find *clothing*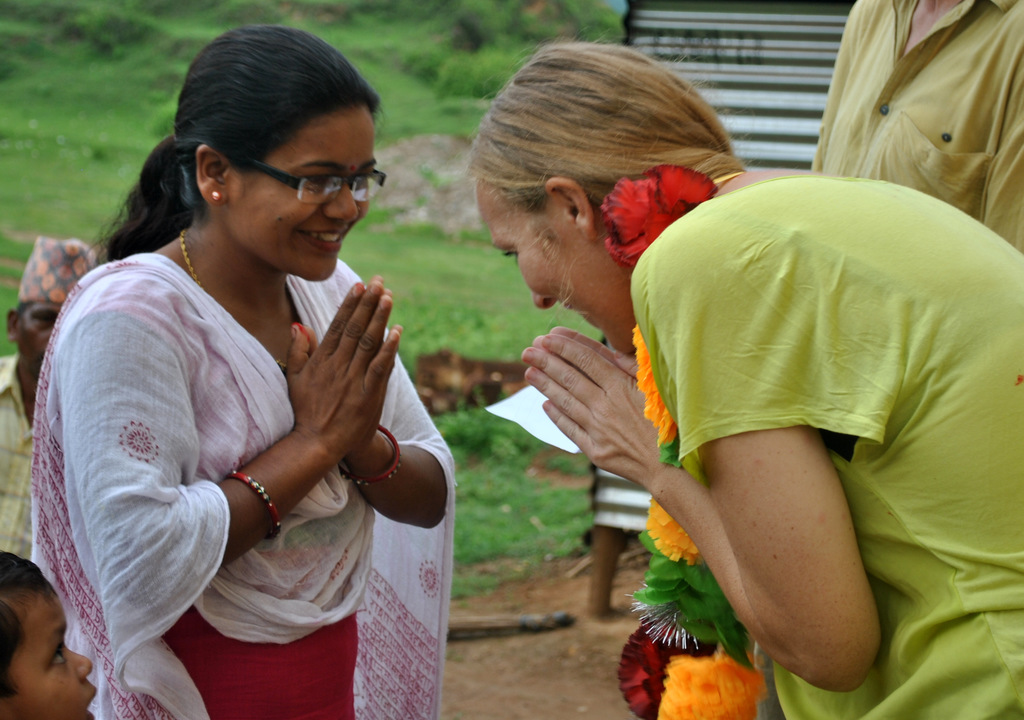
bbox=(0, 357, 34, 560)
